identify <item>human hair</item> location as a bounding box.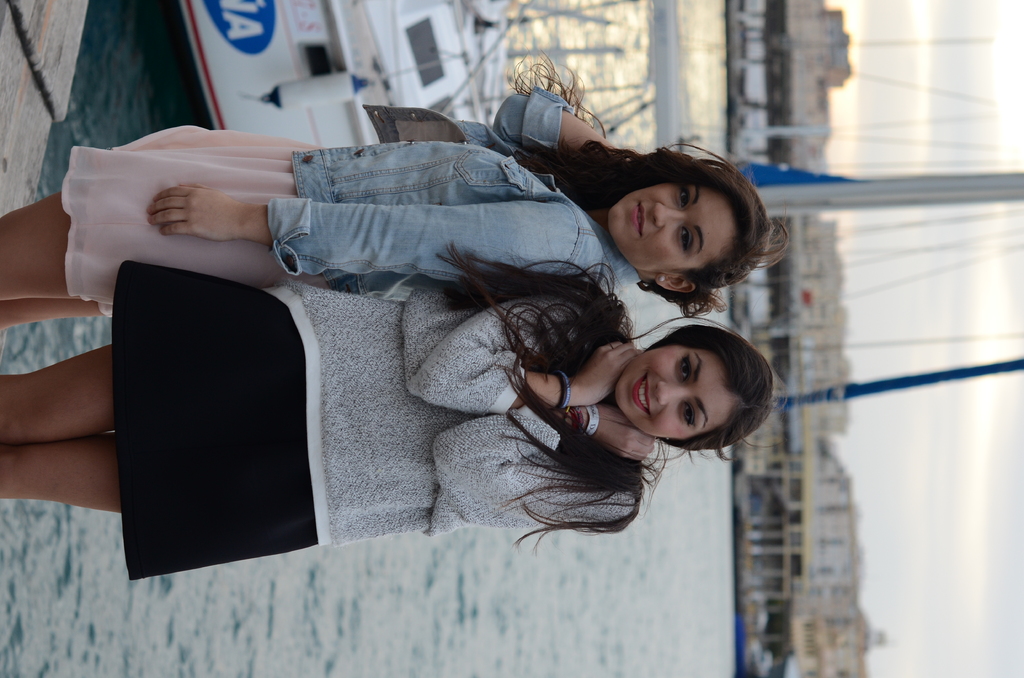
486/50/787/321.
